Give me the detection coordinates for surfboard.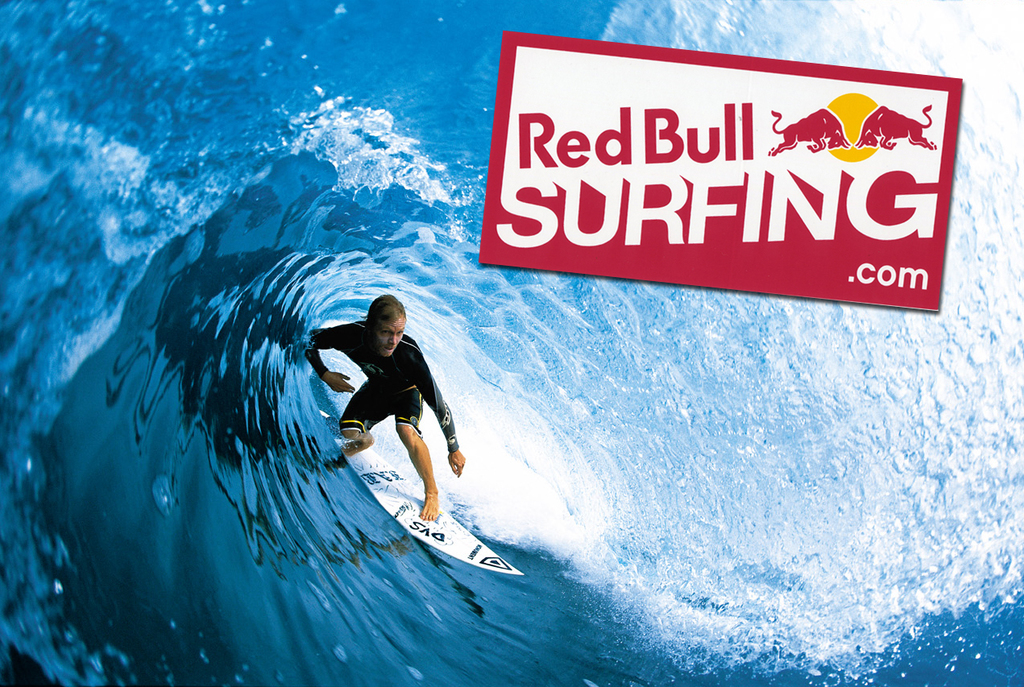
{"x1": 318, "y1": 411, "x2": 525, "y2": 580}.
